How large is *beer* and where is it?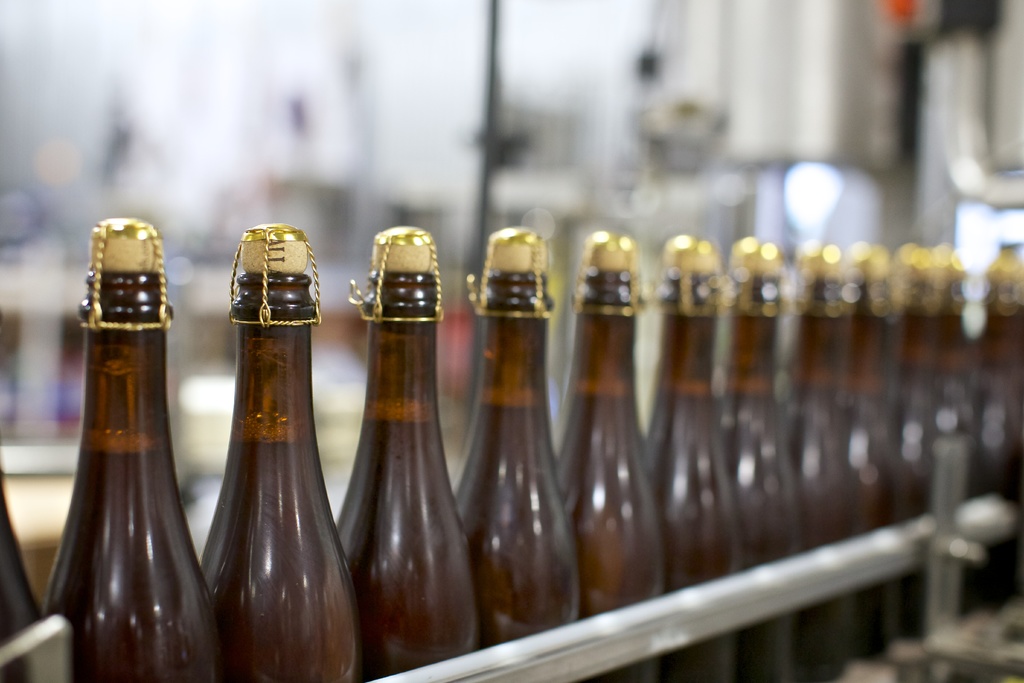
Bounding box: pyautogui.locateOnScreen(195, 223, 364, 682).
